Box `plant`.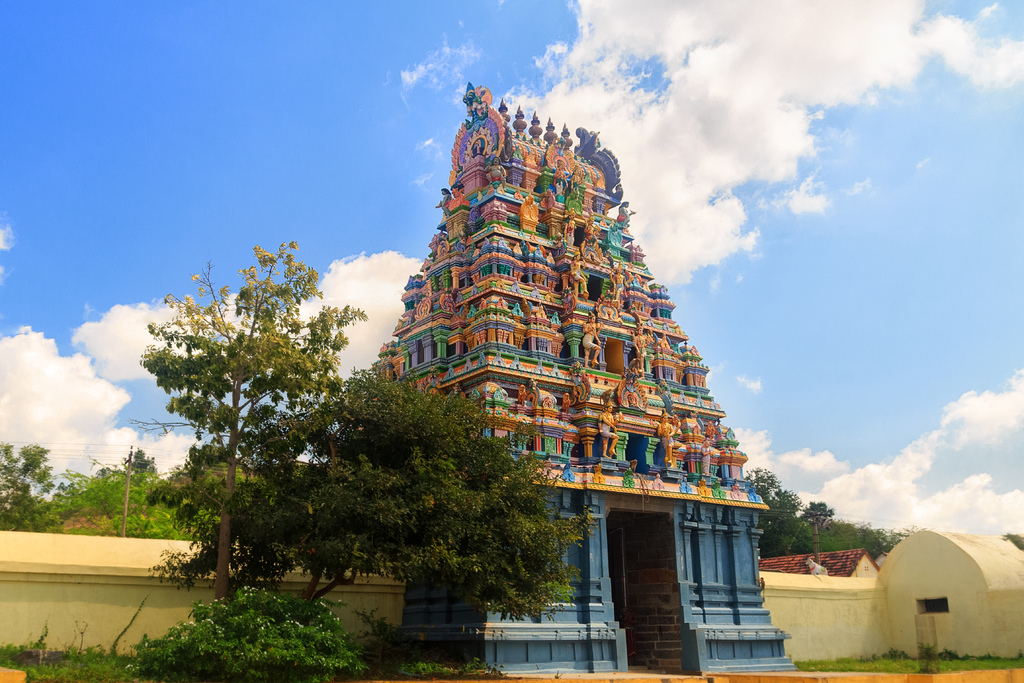
[0, 624, 138, 682].
